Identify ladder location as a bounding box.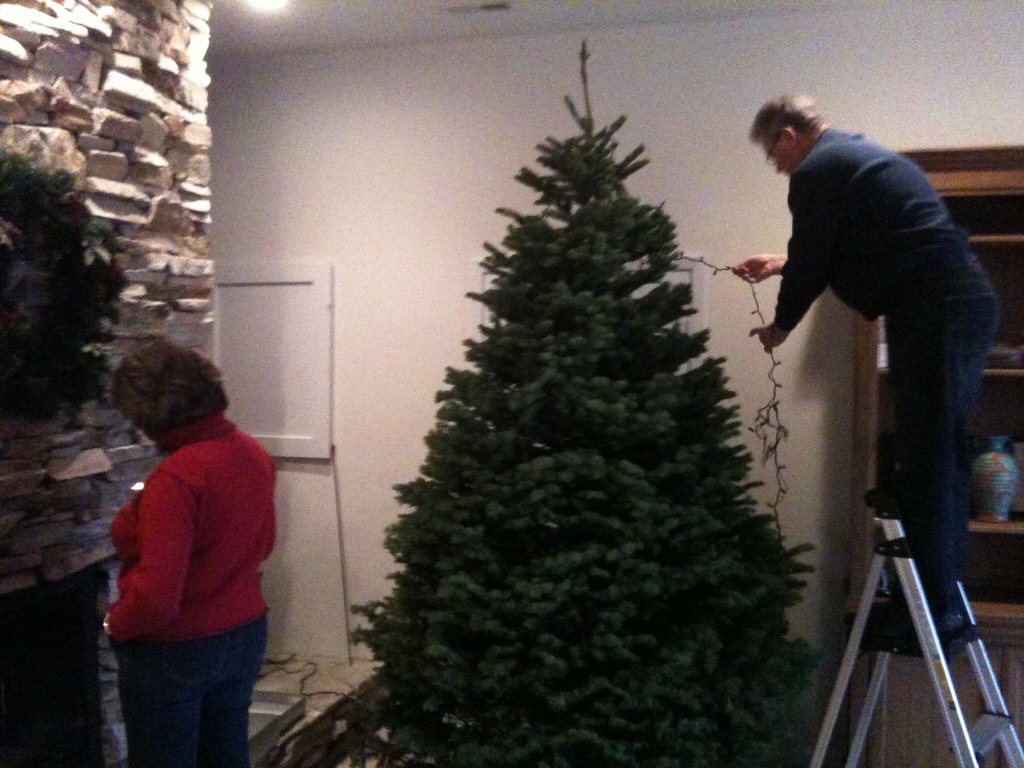
<region>806, 495, 1023, 767</region>.
